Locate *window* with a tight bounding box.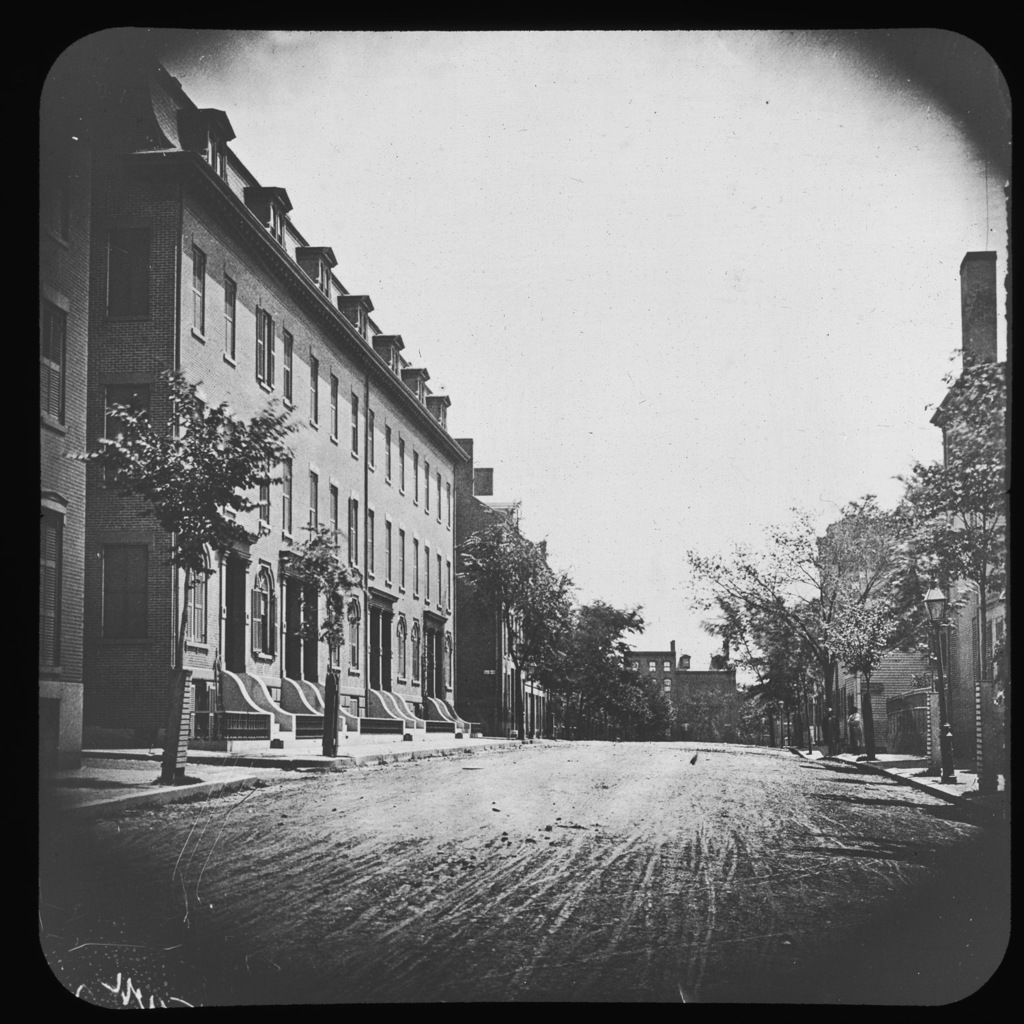
390/344/402/386.
